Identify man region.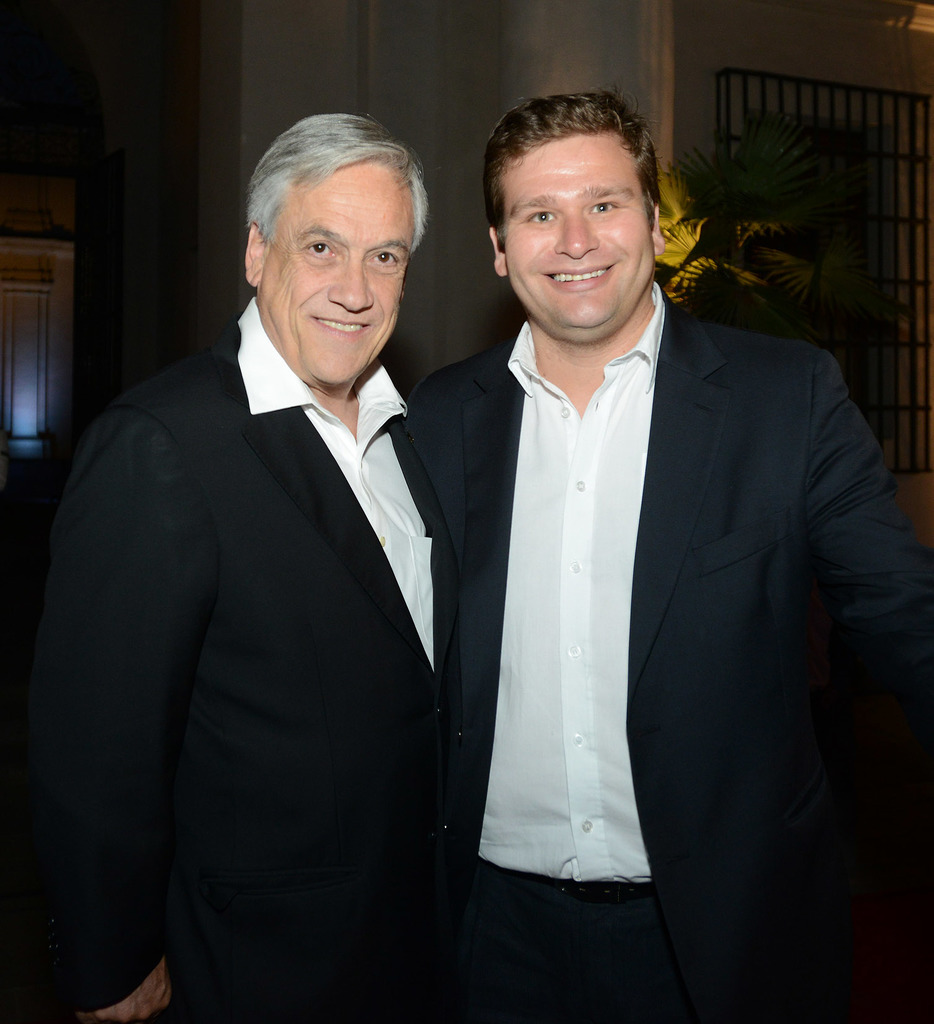
Region: box=[346, 77, 933, 1023].
